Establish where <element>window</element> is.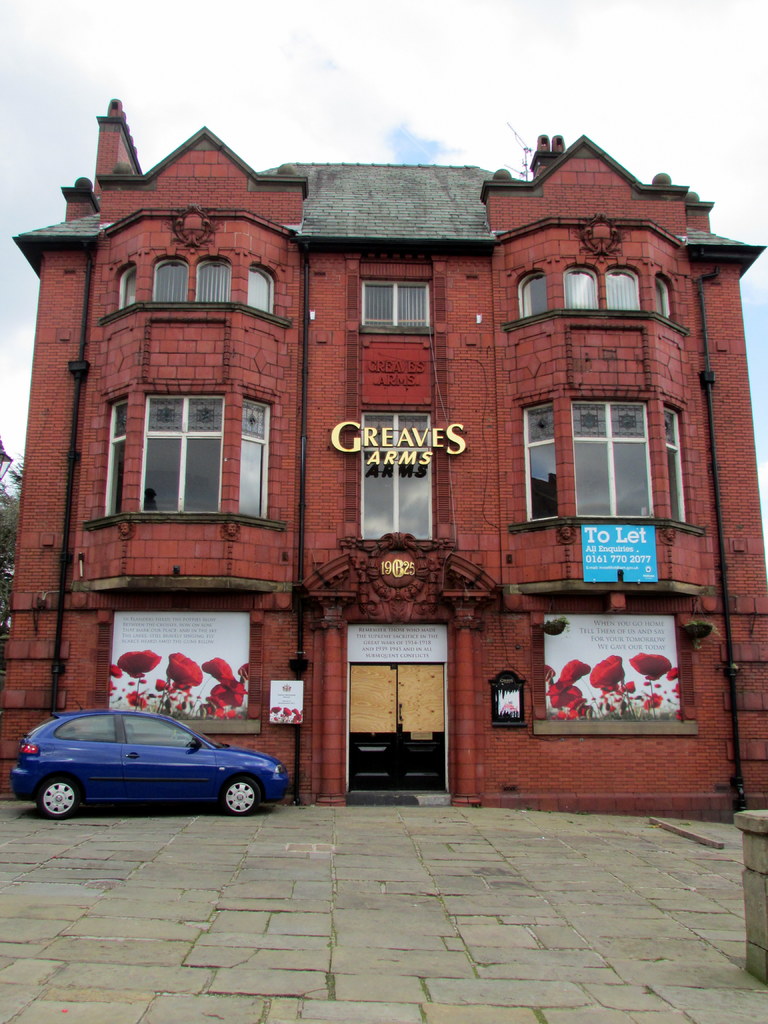
Established at [525,403,691,520].
